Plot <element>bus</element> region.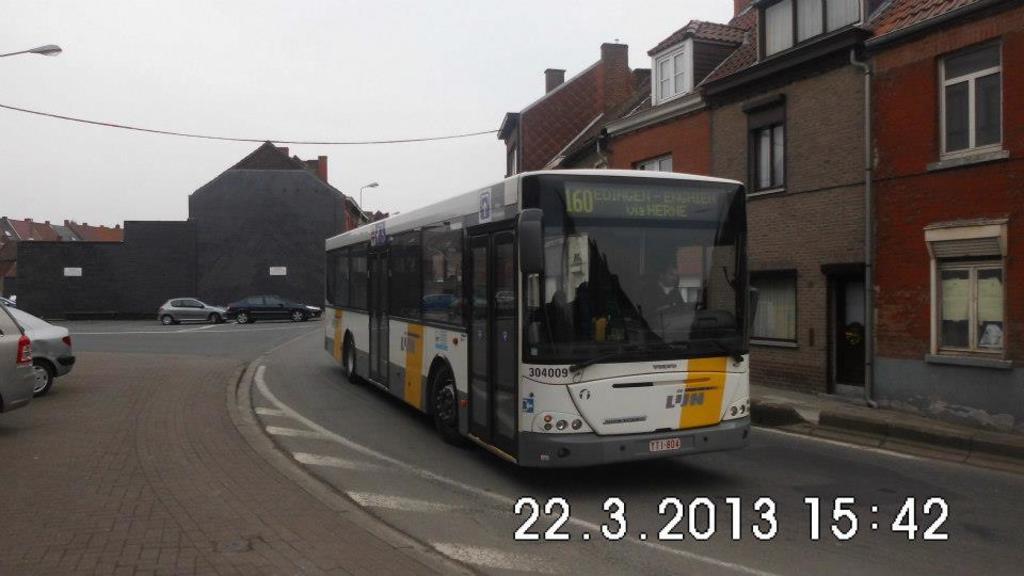
Plotted at 322,163,761,478.
